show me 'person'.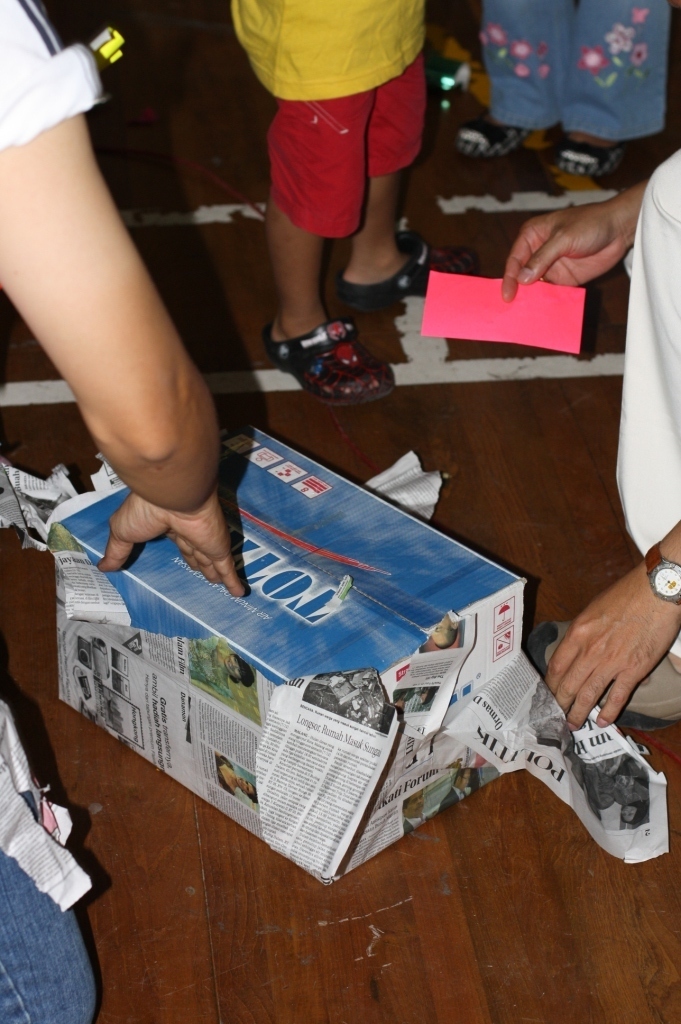
'person' is here: bbox(226, 0, 482, 402).
